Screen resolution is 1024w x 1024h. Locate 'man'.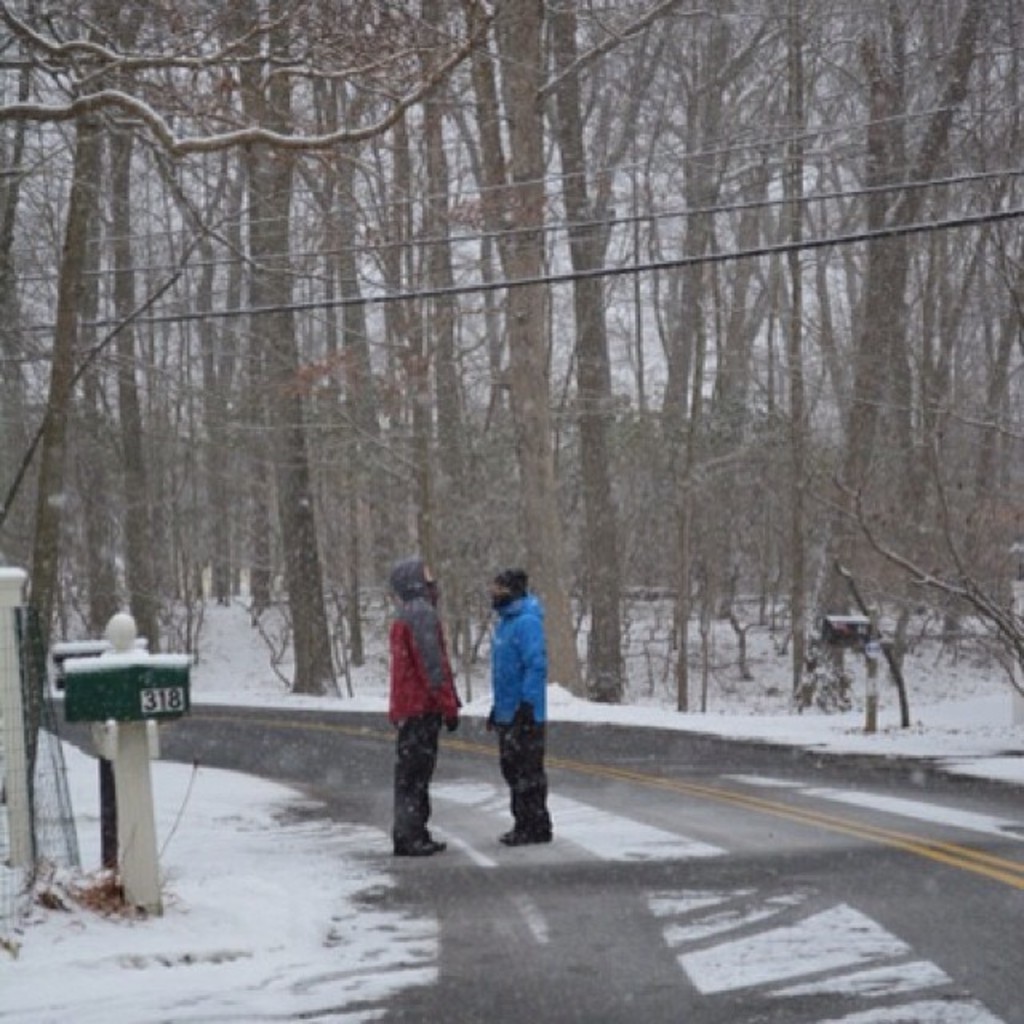
Rect(368, 547, 464, 866).
